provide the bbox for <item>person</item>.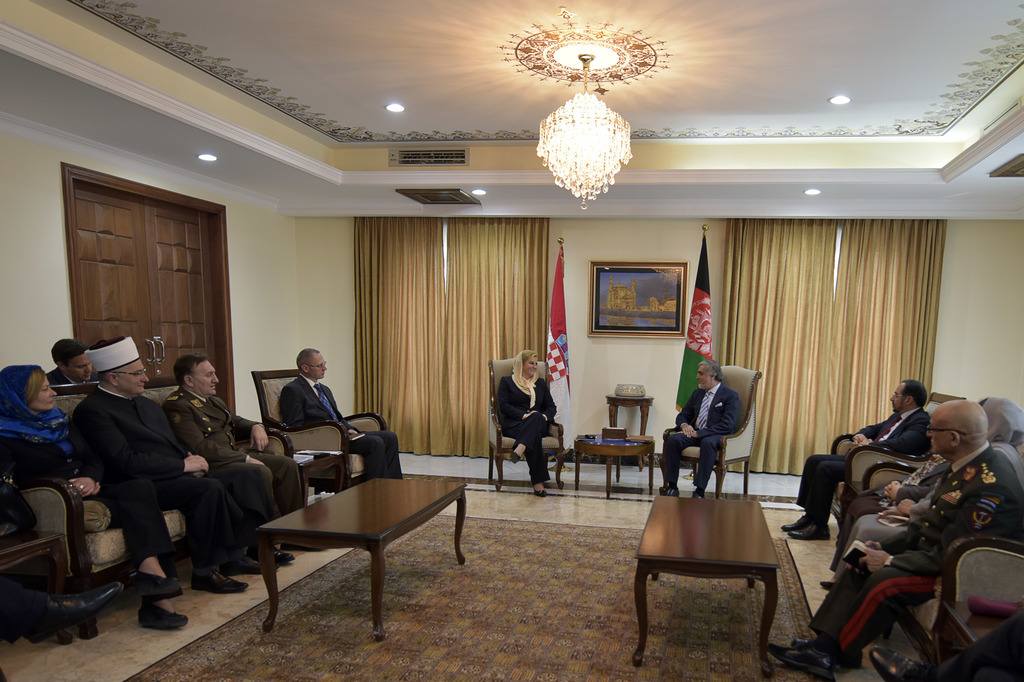
(left=873, top=605, right=1023, bottom=681).
